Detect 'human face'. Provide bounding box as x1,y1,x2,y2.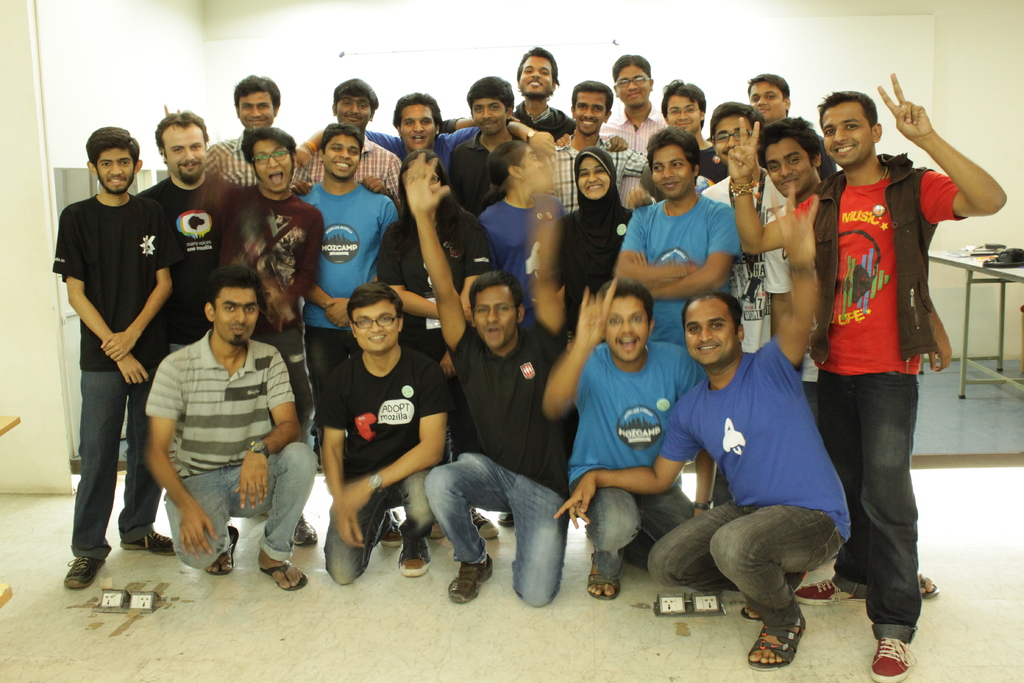
573,93,608,135.
